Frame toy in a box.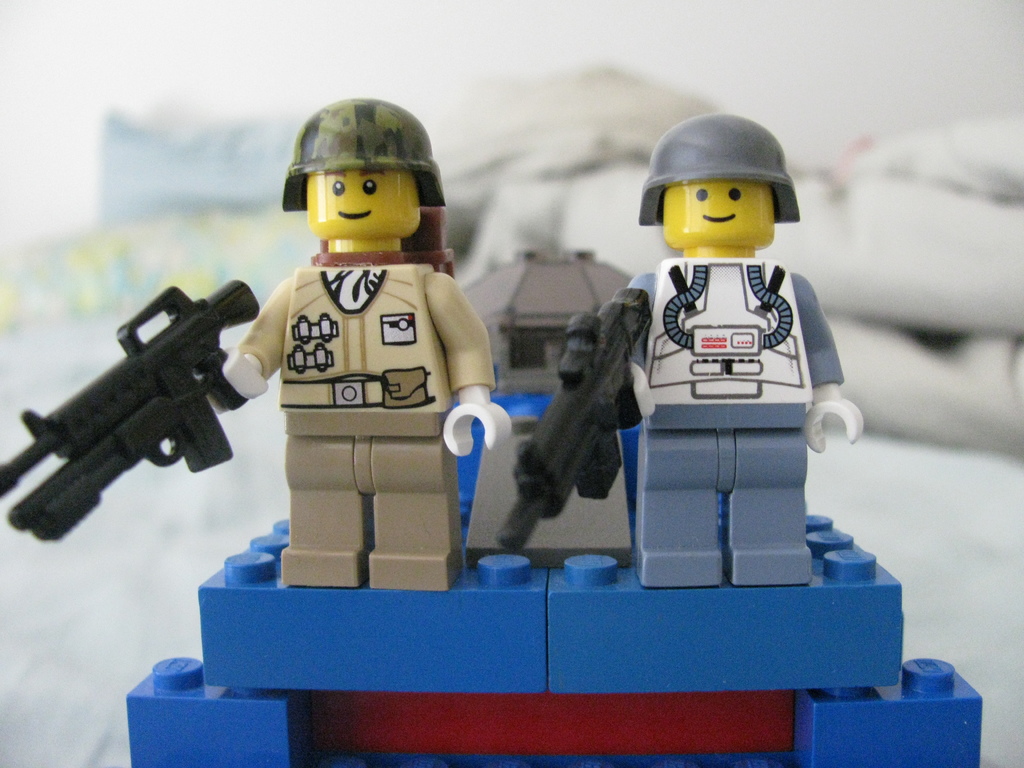
Rect(0, 278, 253, 545).
